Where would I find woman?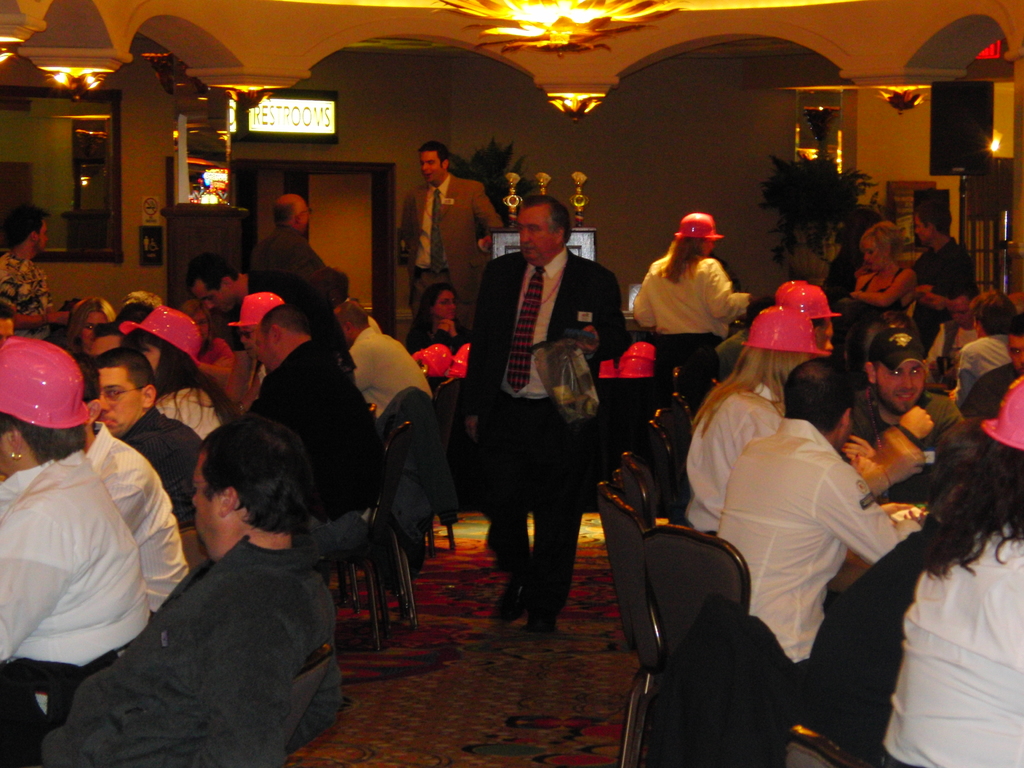
At (629,213,753,421).
